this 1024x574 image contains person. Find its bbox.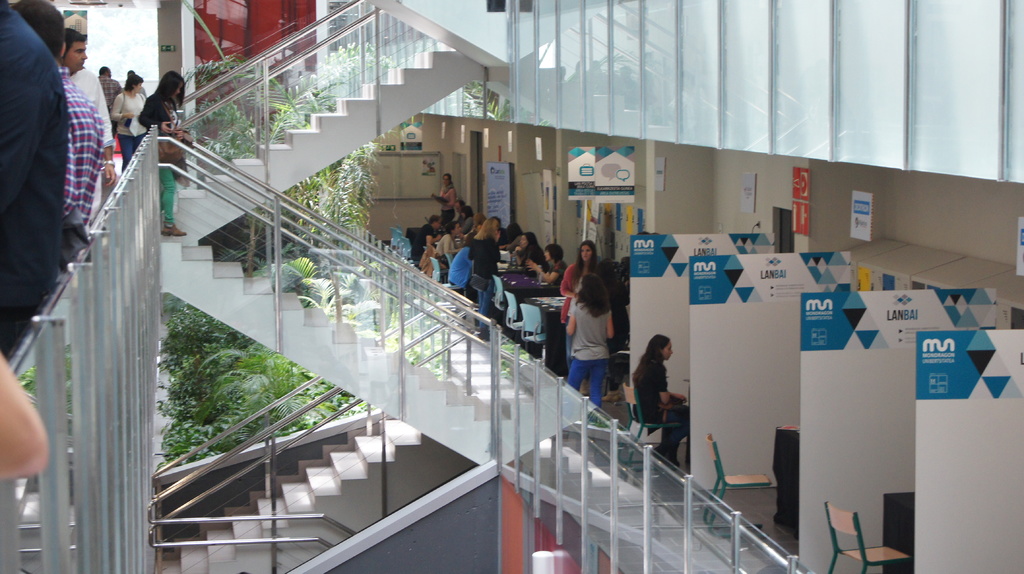
x1=0, y1=0, x2=71, y2=378.
